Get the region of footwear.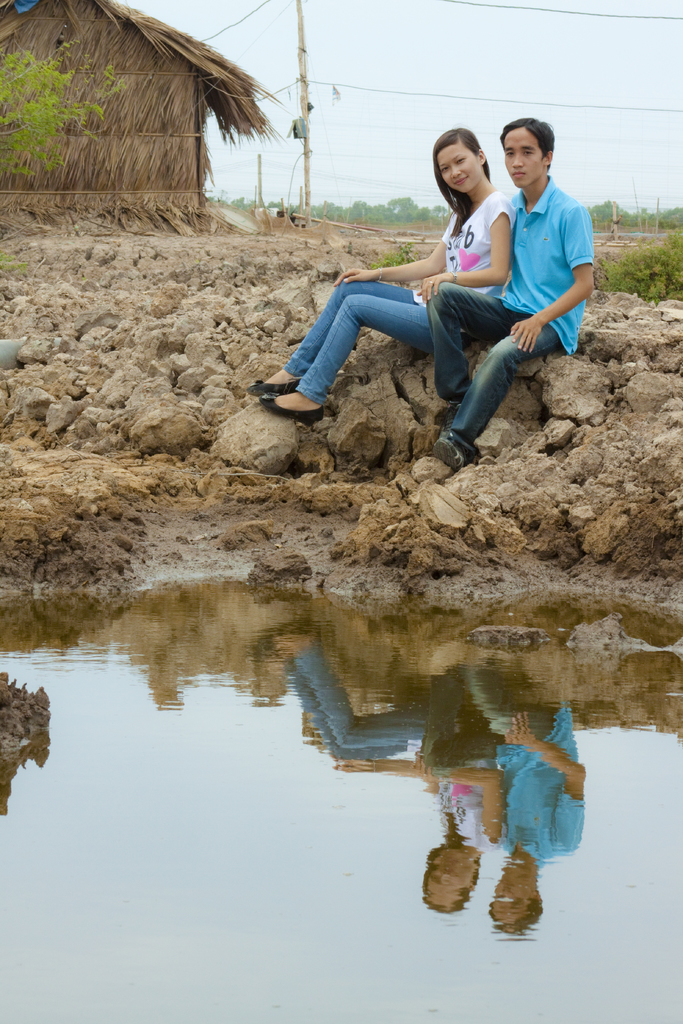
259/395/325/419.
